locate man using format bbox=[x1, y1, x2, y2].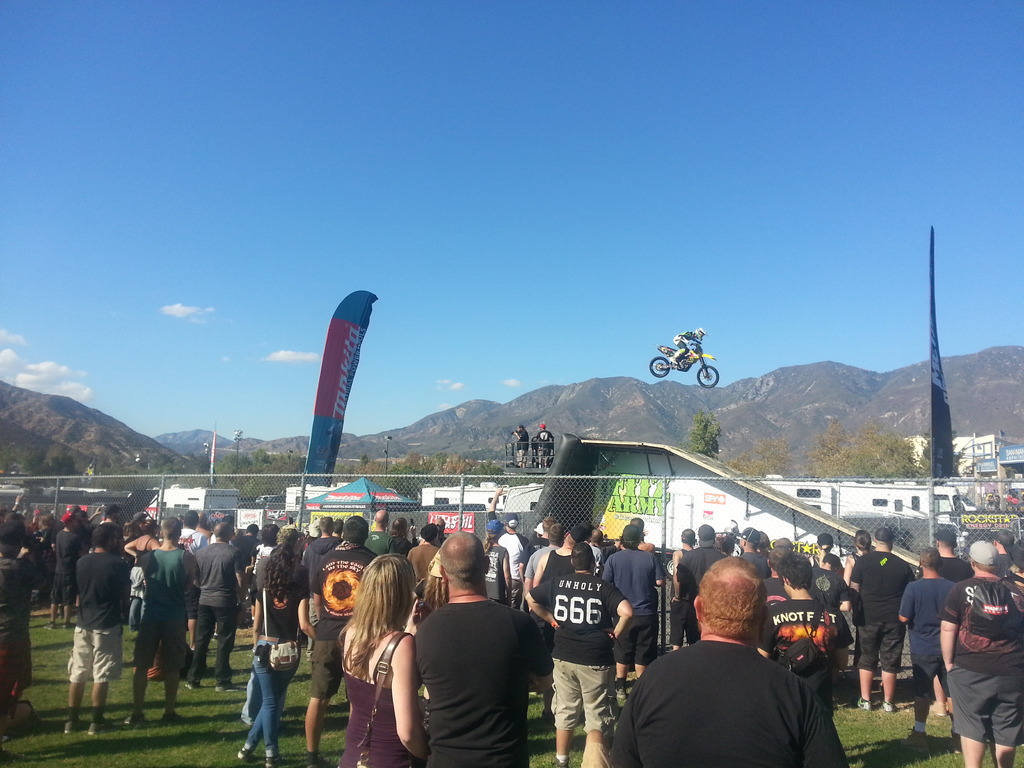
bbox=[232, 523, 259, 566].
